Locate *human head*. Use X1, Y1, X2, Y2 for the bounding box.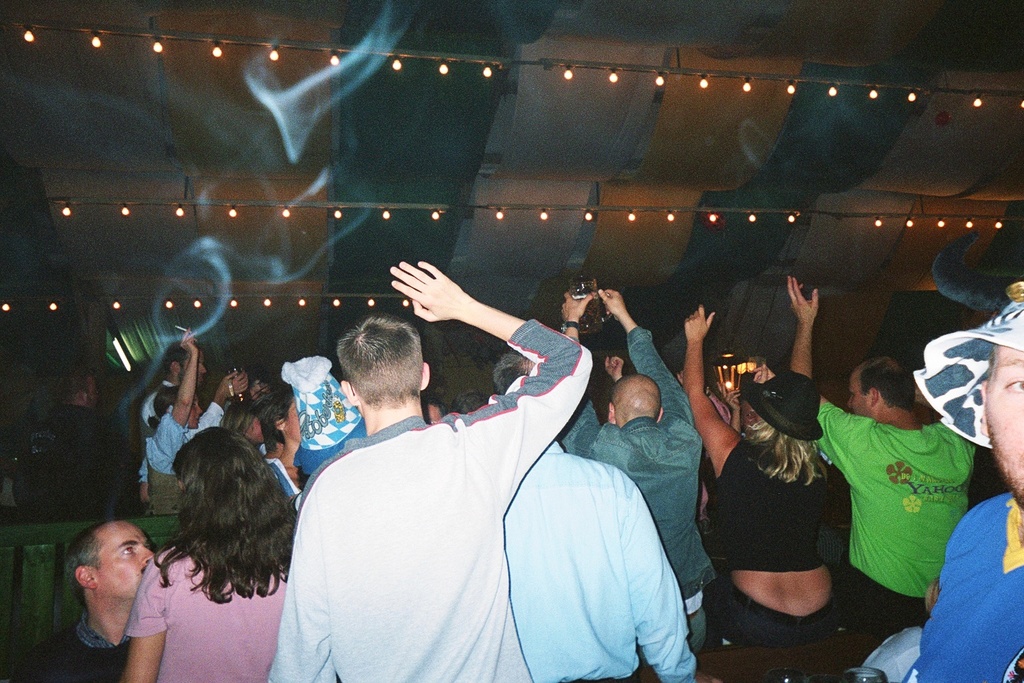
337, 315, 433, 419.
